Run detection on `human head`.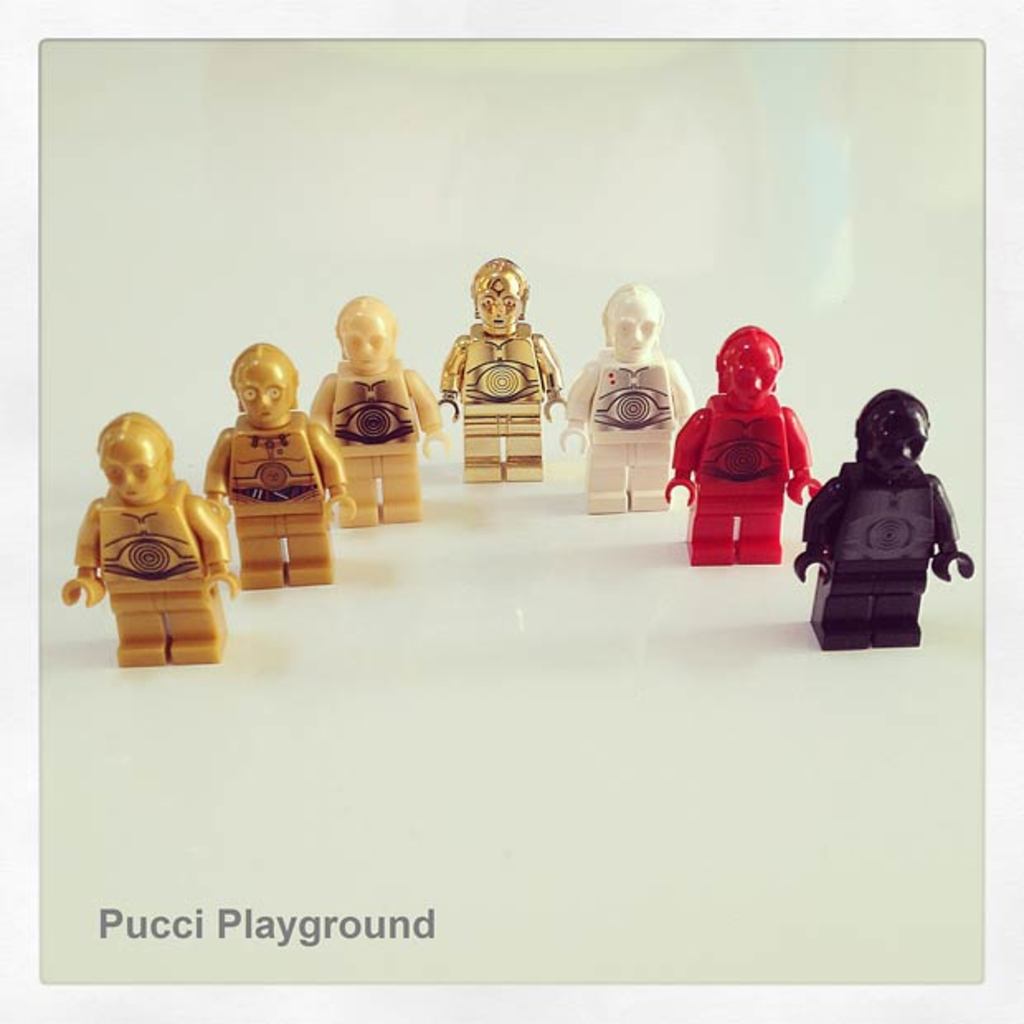
Result: x1=603 y1=282 x2=654 y2=362.
